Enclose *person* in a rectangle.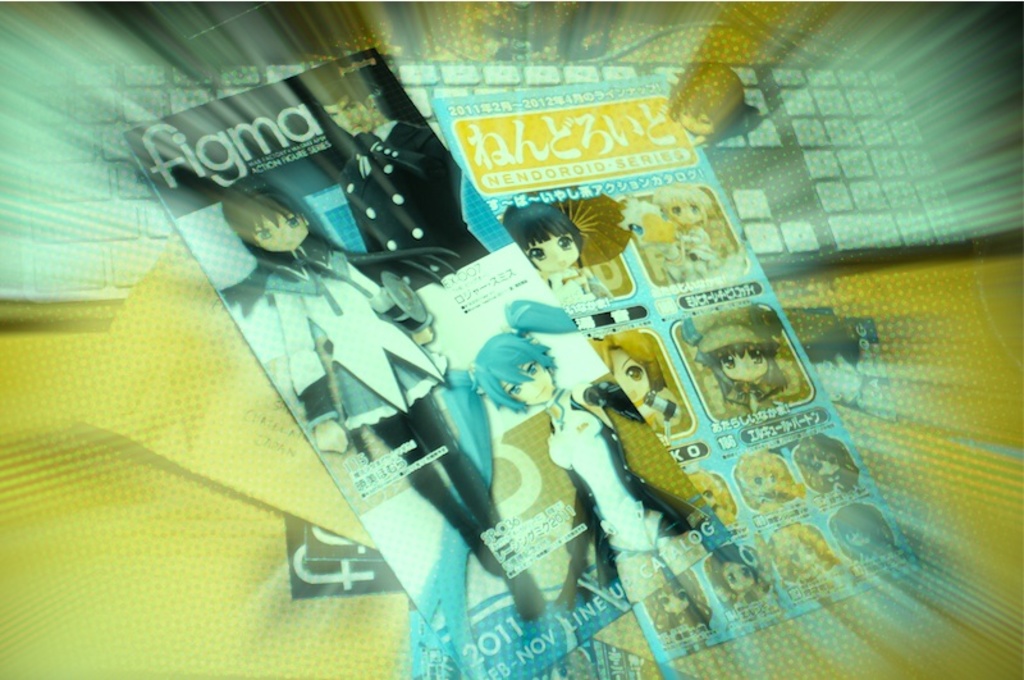
507/192/625/330.
